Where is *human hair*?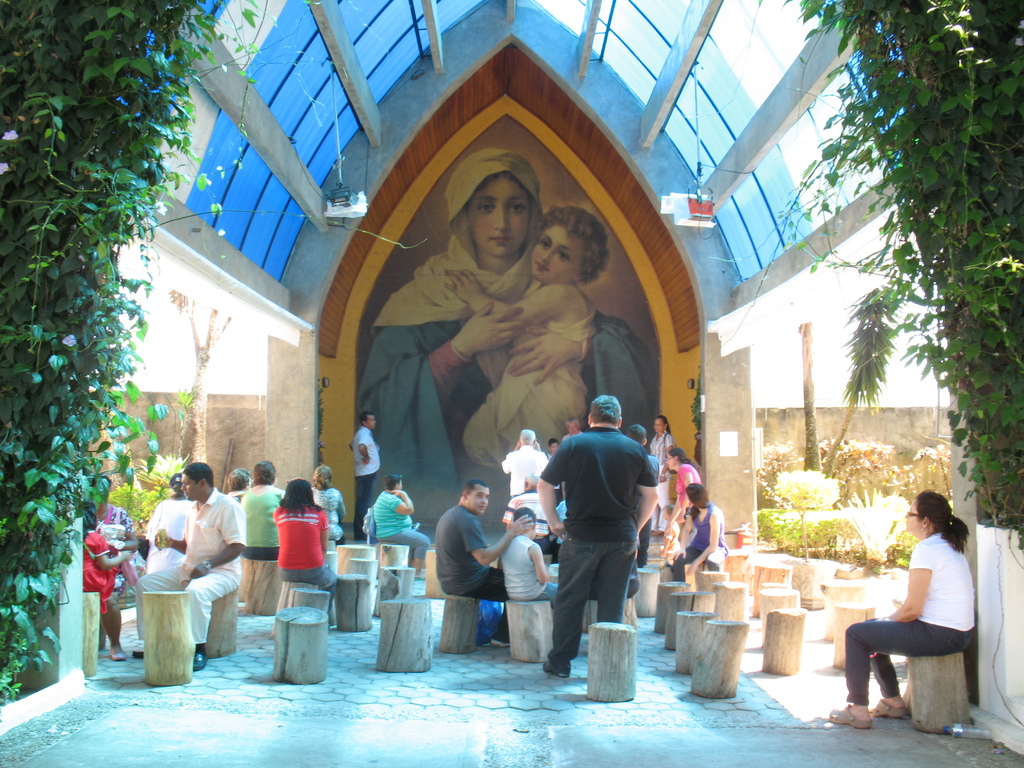
bbox=[515, 507, 536, 532].
